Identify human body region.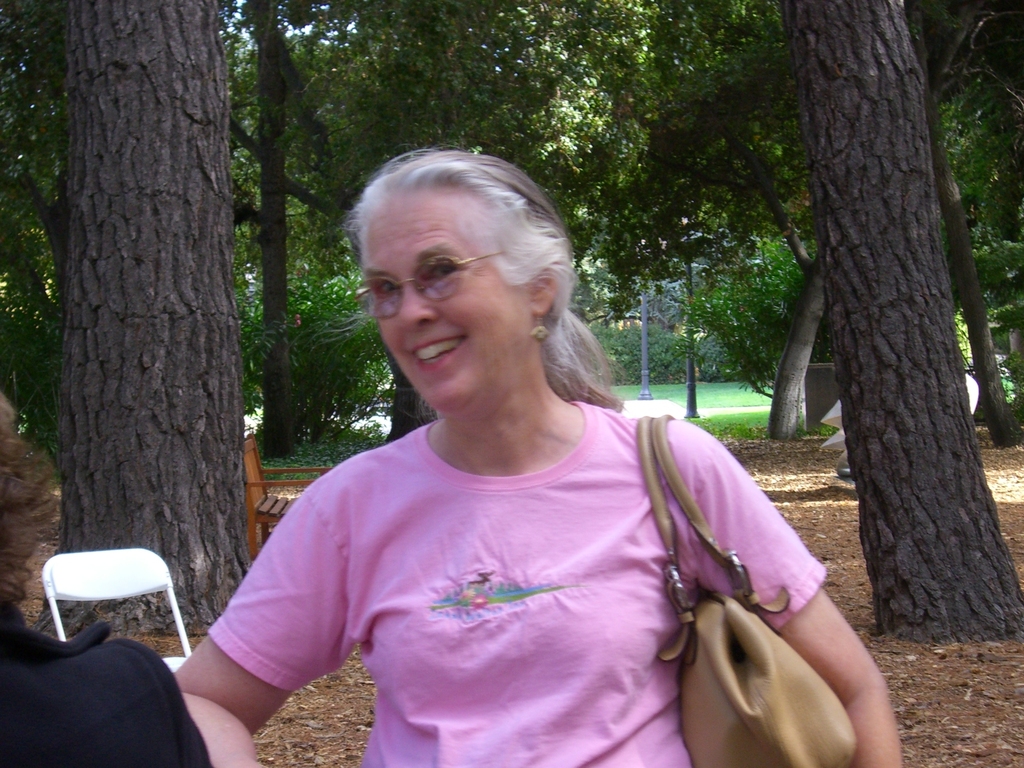
Region: 189,157,872,767.
